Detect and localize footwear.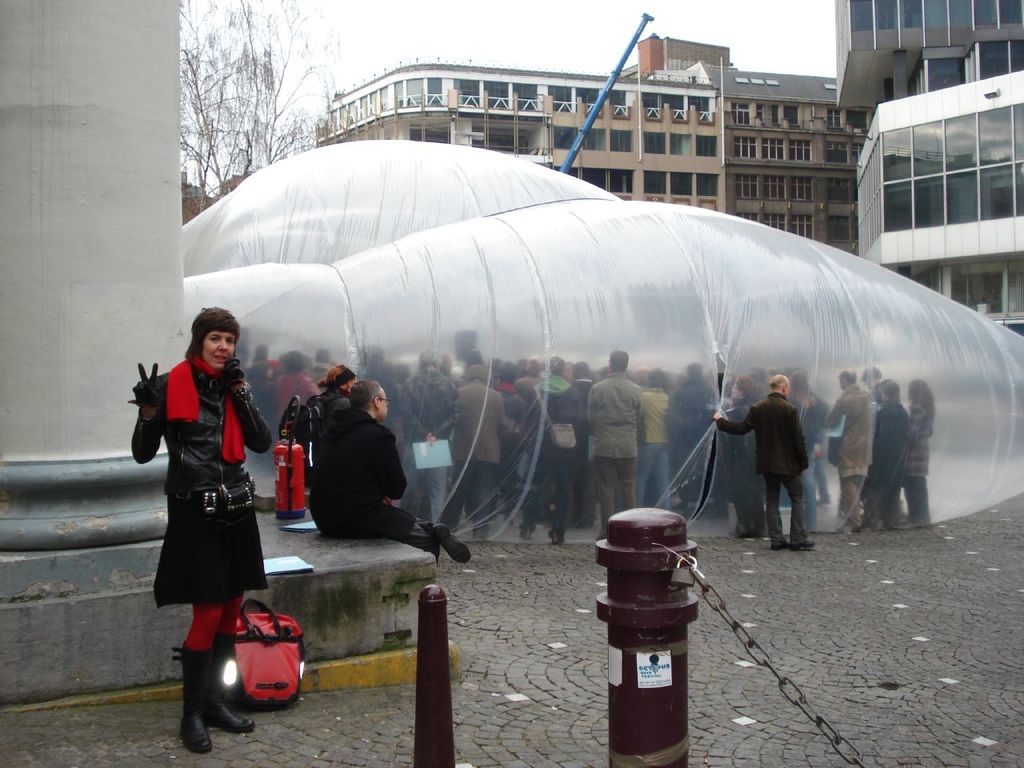
Localized at l=546, t=530, r=562, b=543.
